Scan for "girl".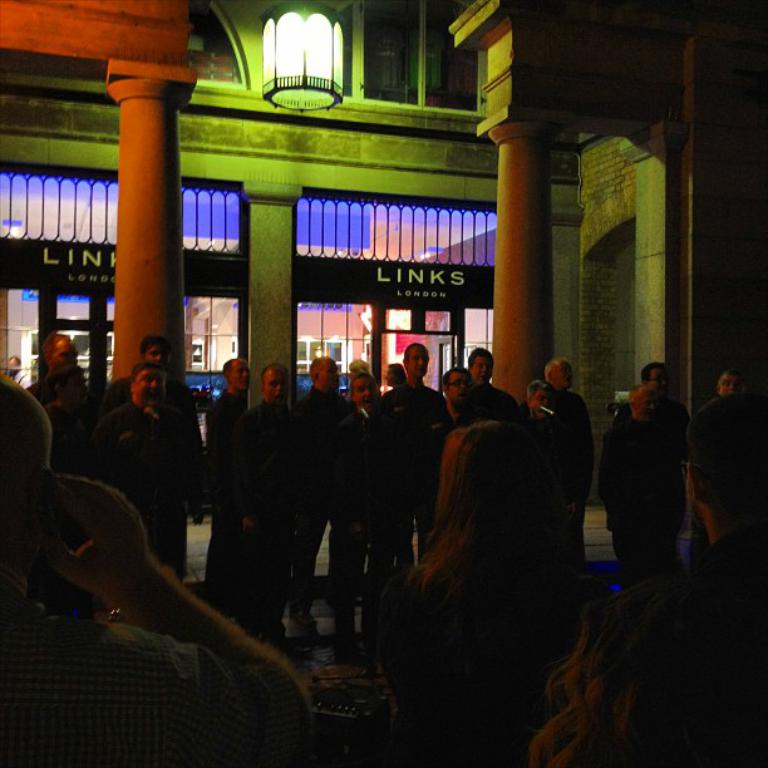
Scan result: select_region(374, 409, 595, 767).
